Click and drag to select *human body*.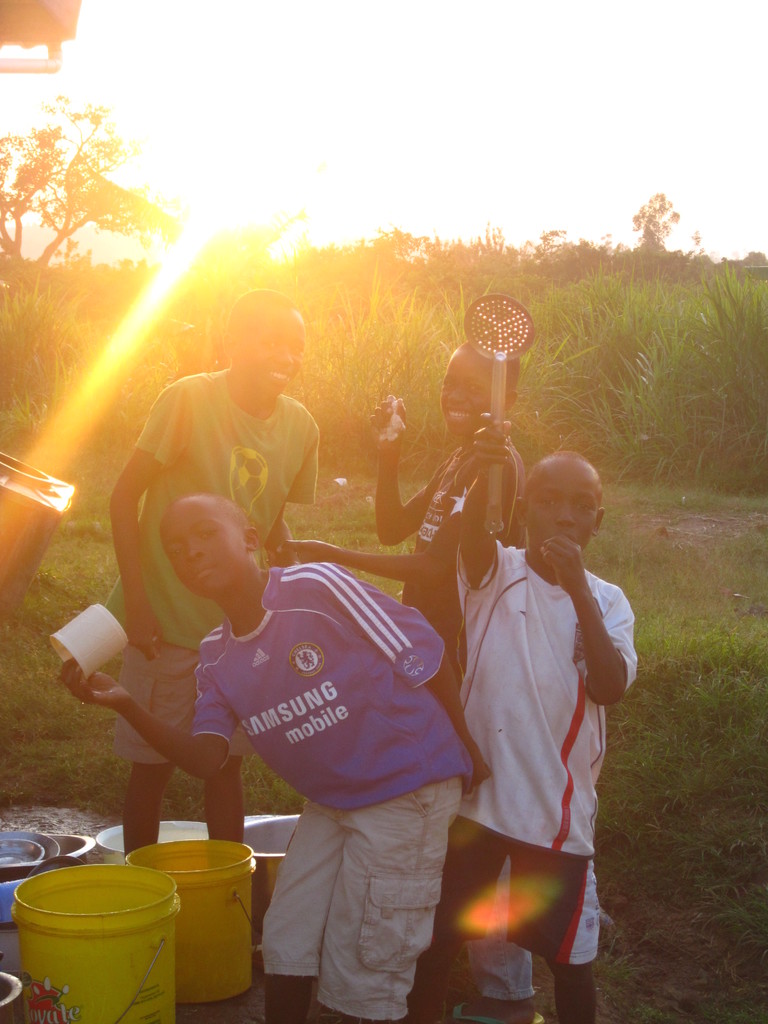
Selection: [x1=104, y1=369, x2=321, y2=865].
